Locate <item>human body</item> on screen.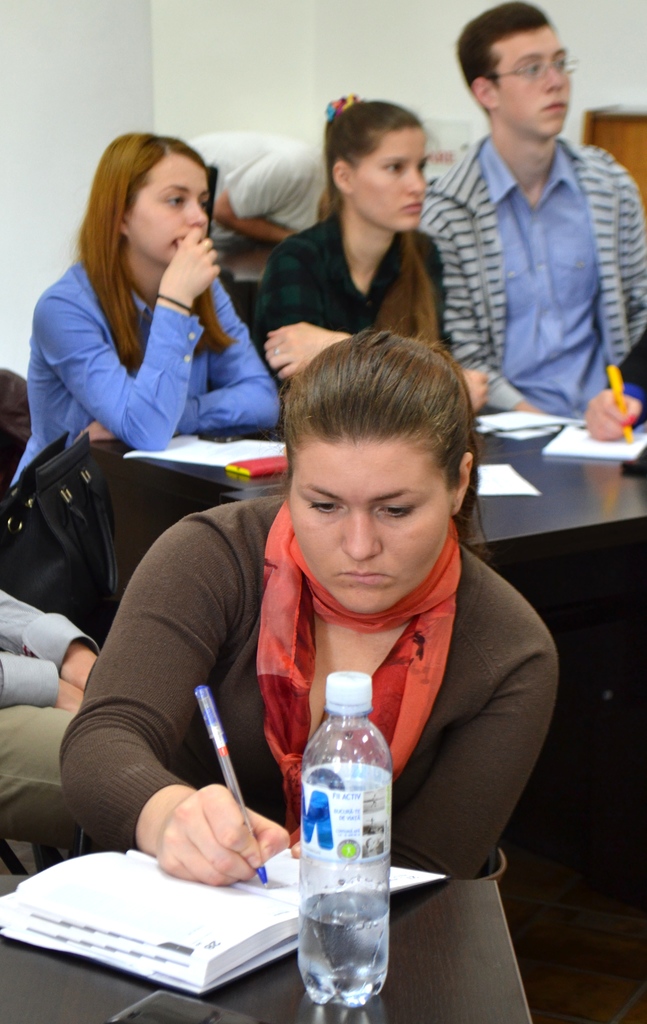
On screen at [x1=584, y1=333, x2=646, y2=438].
